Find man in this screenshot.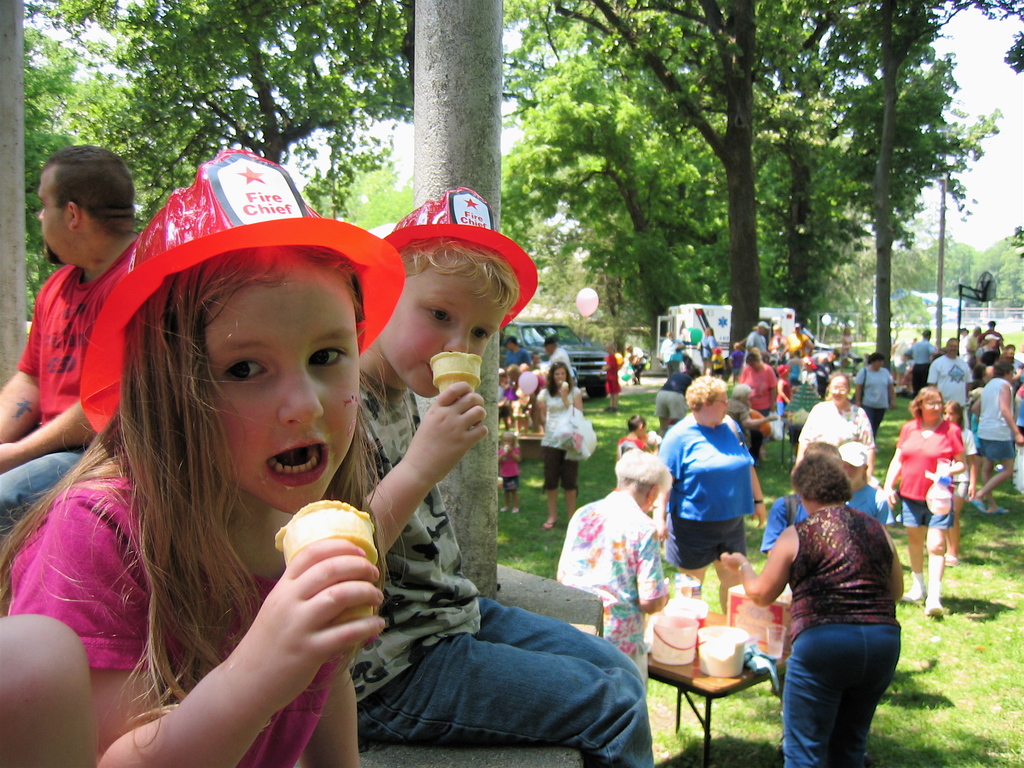
The bounding box for man is <box>927,332,973,422</box>.
